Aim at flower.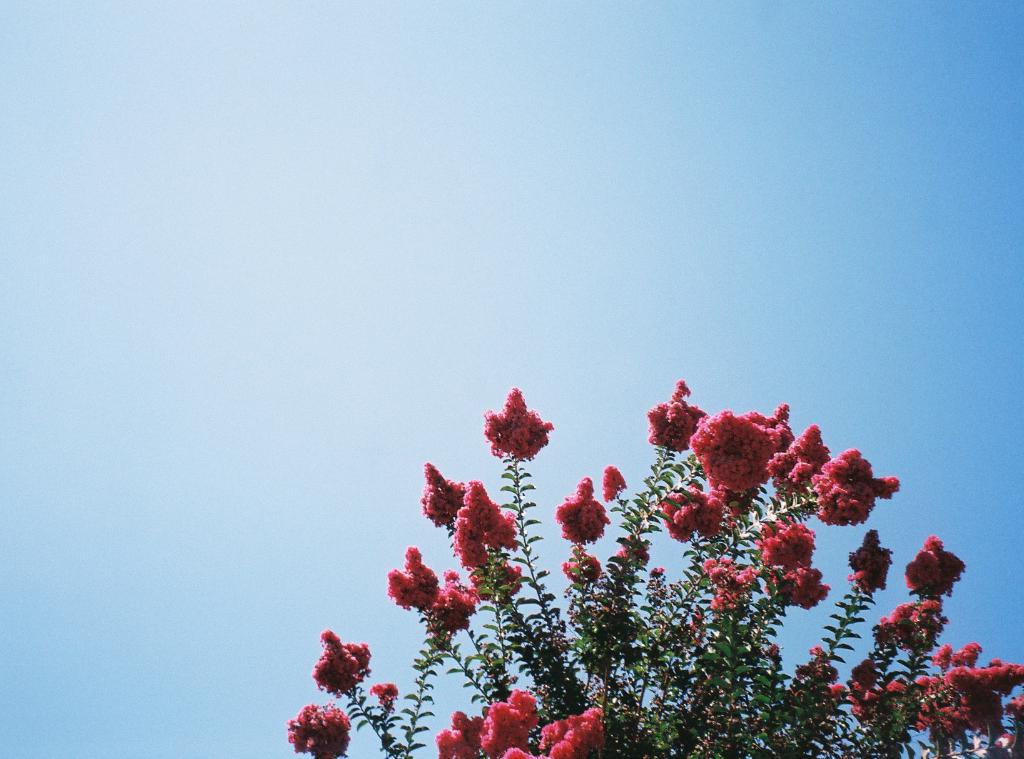
Aimed at 384,546,438,610.
